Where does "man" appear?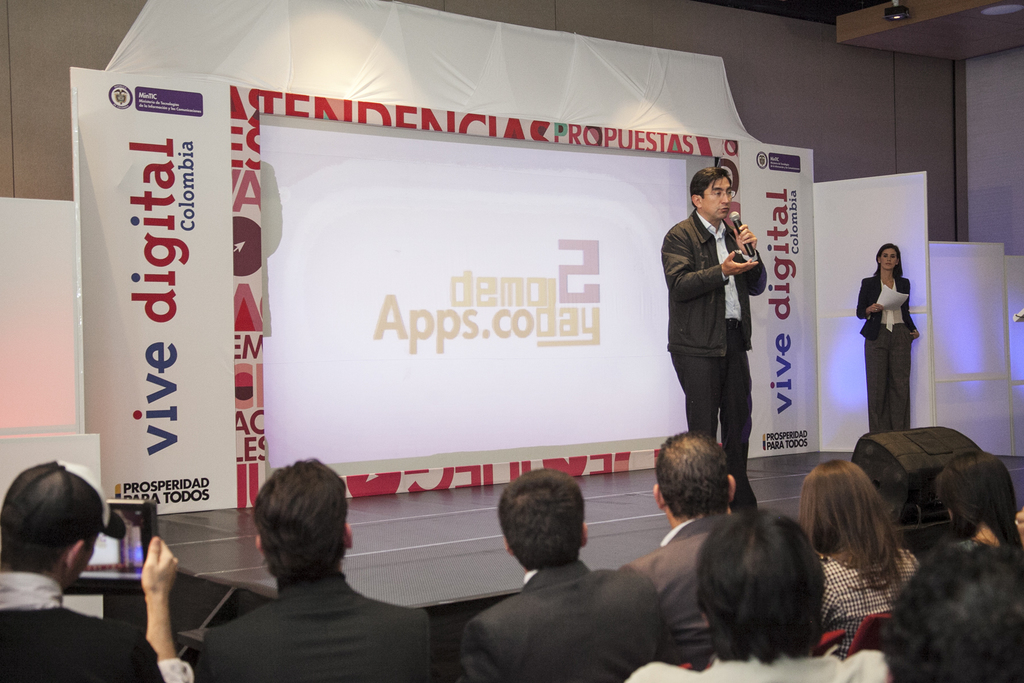
Appears at bbox=(612, 424, 740, 658).
